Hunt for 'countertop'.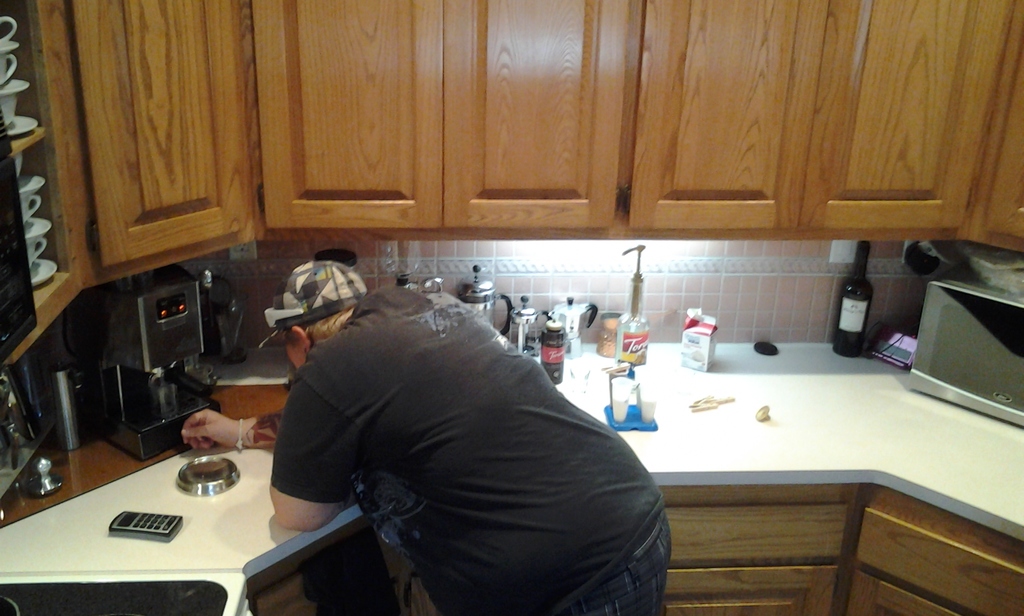
Hunted down at Rect(0, 339, 1023, 615).
